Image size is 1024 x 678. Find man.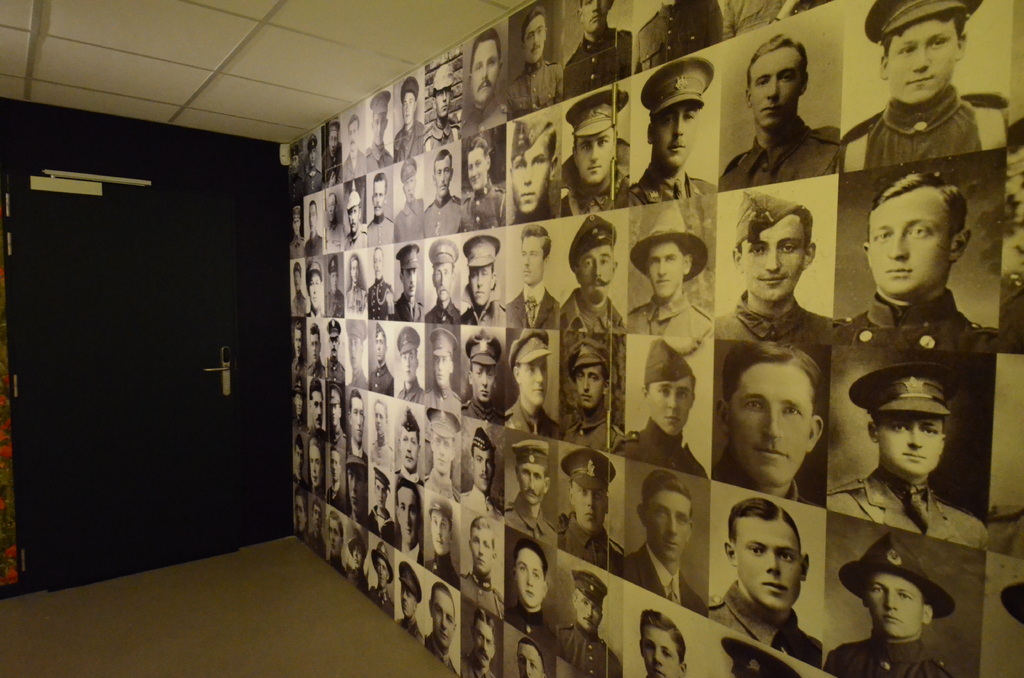
box=[620, 344, 710, 480].
